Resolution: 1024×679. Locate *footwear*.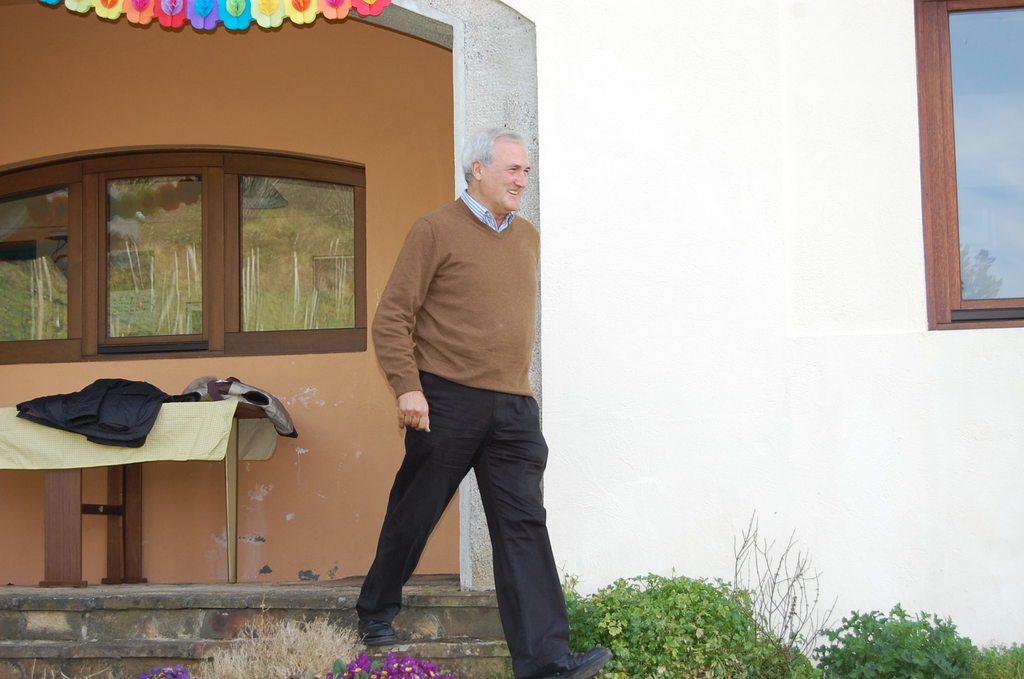
box(525, 645, 611, 678).
